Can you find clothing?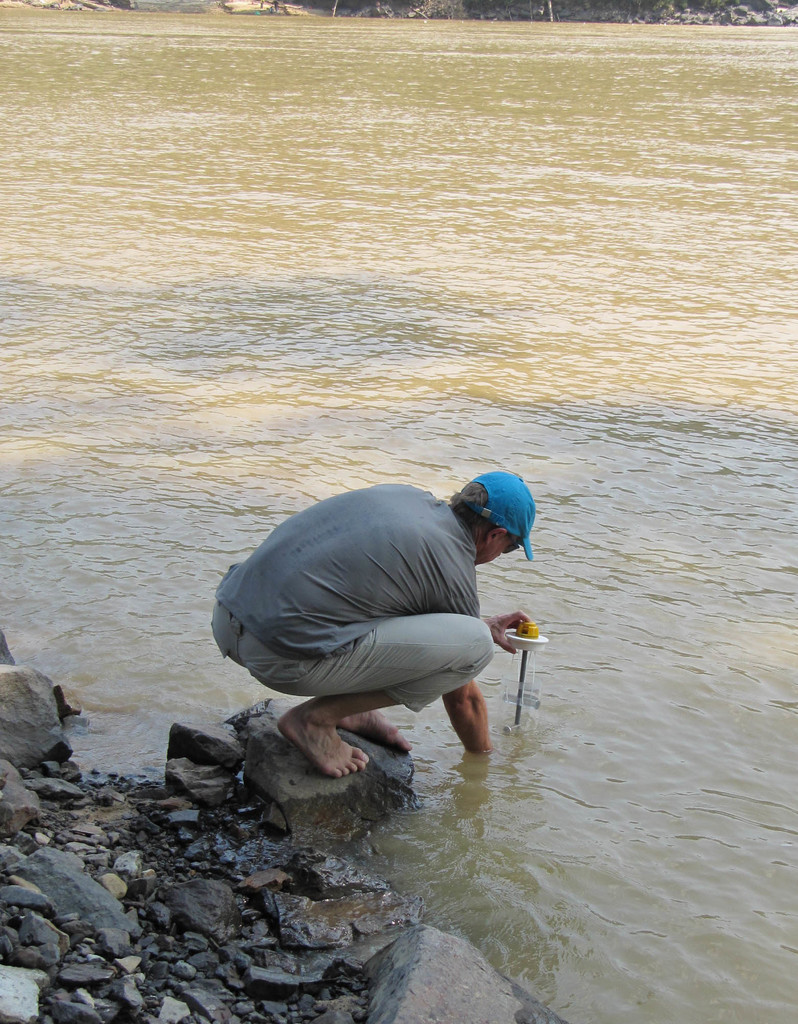
Yes, bounding box: 212/489/497/712.
